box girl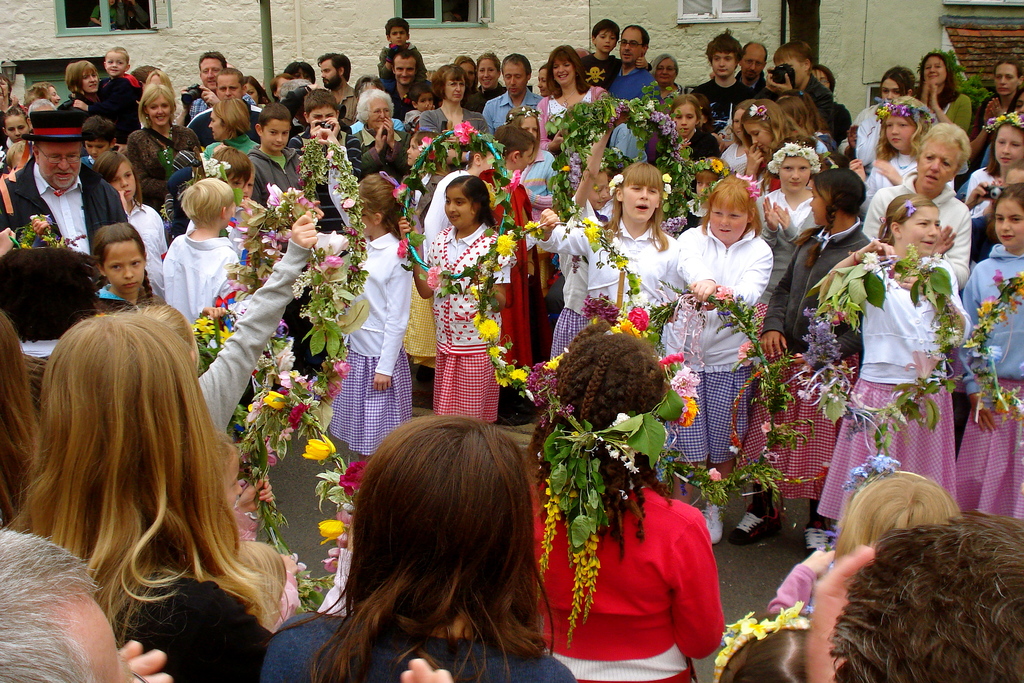
<box>815,194,975,520</box>
